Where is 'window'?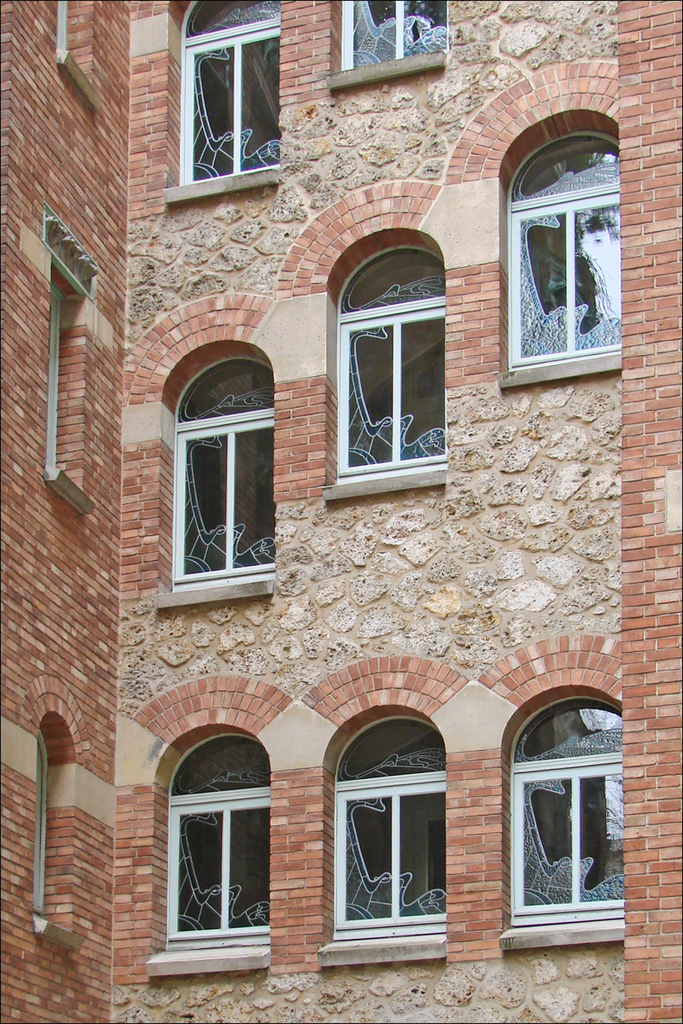
select_region(48, 281, 56, 469).
